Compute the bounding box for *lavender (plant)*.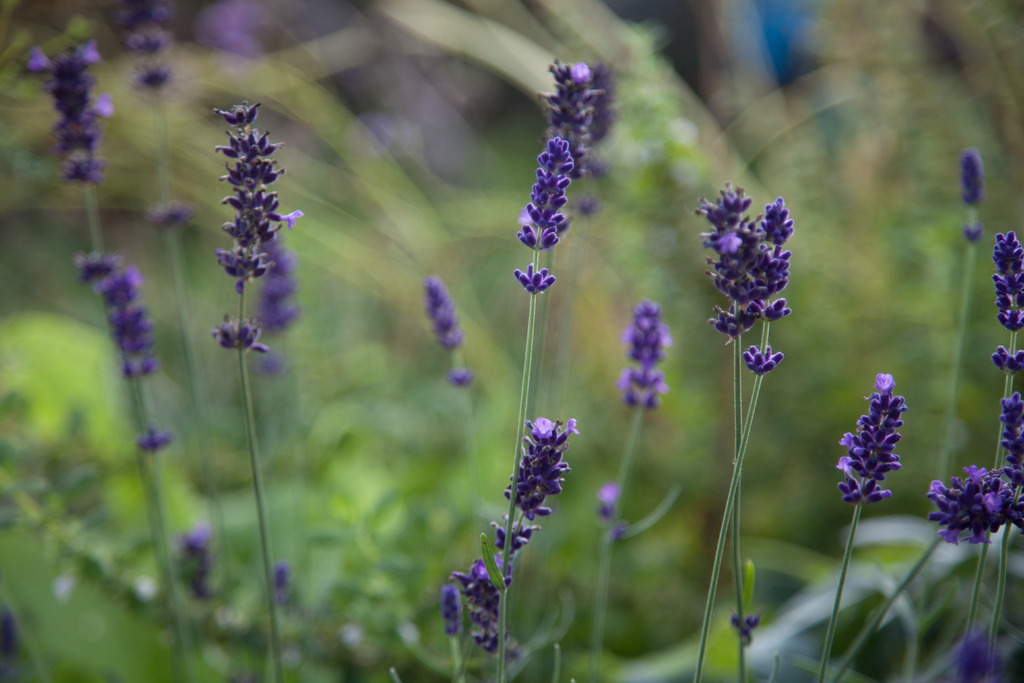
locate(525, 46, 611, 418).
